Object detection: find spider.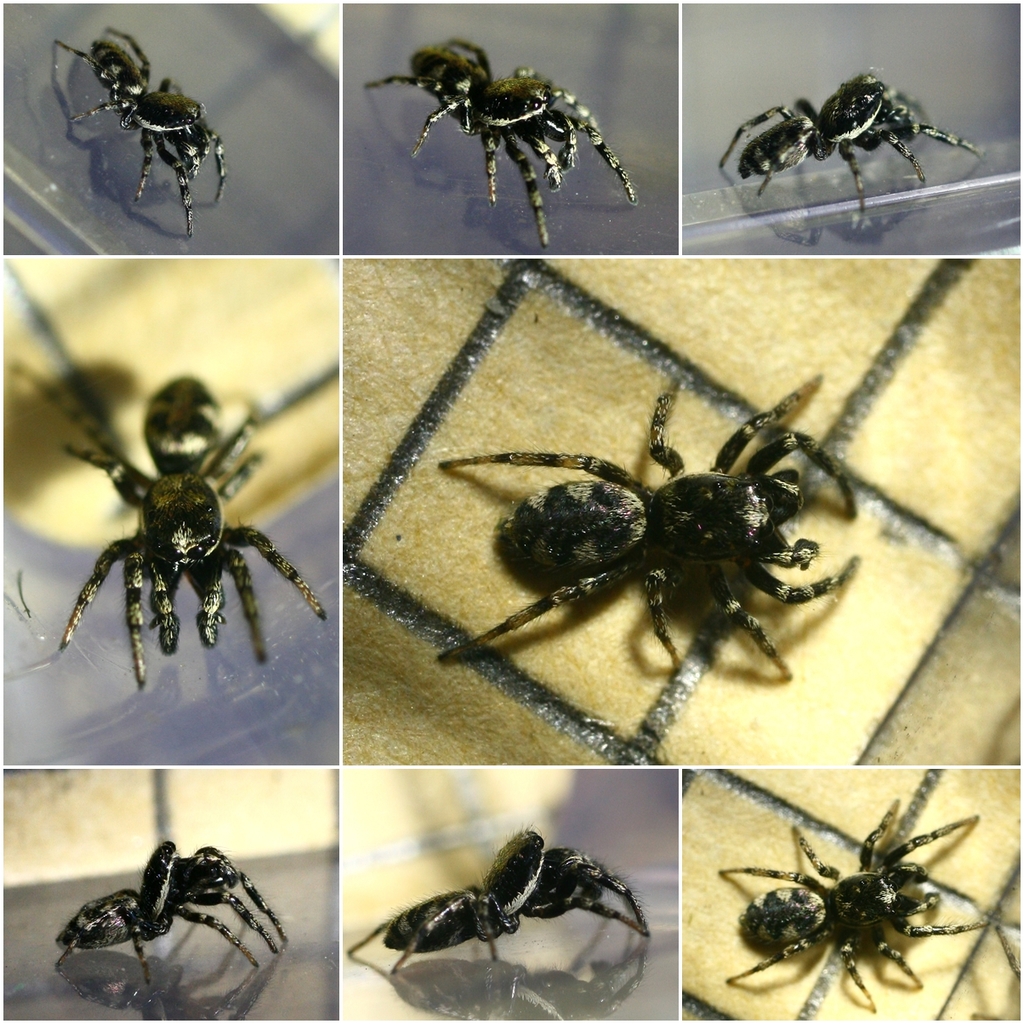
x1=716, y1=767, x2=1023, y2=1023.
